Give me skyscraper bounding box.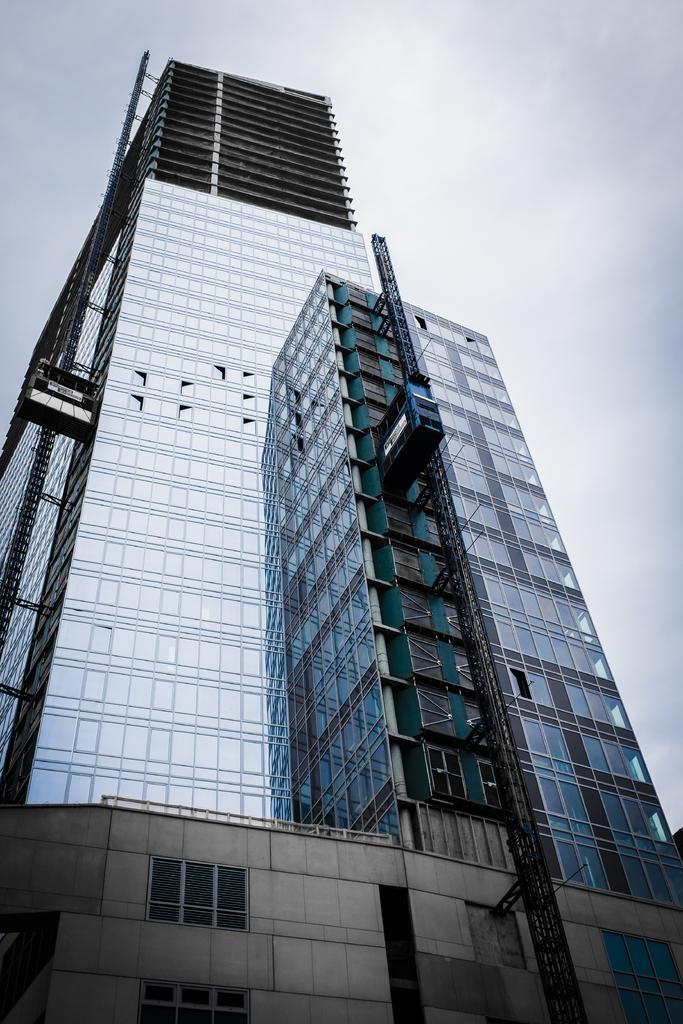
Rect(20, 47, 682, 1011).
